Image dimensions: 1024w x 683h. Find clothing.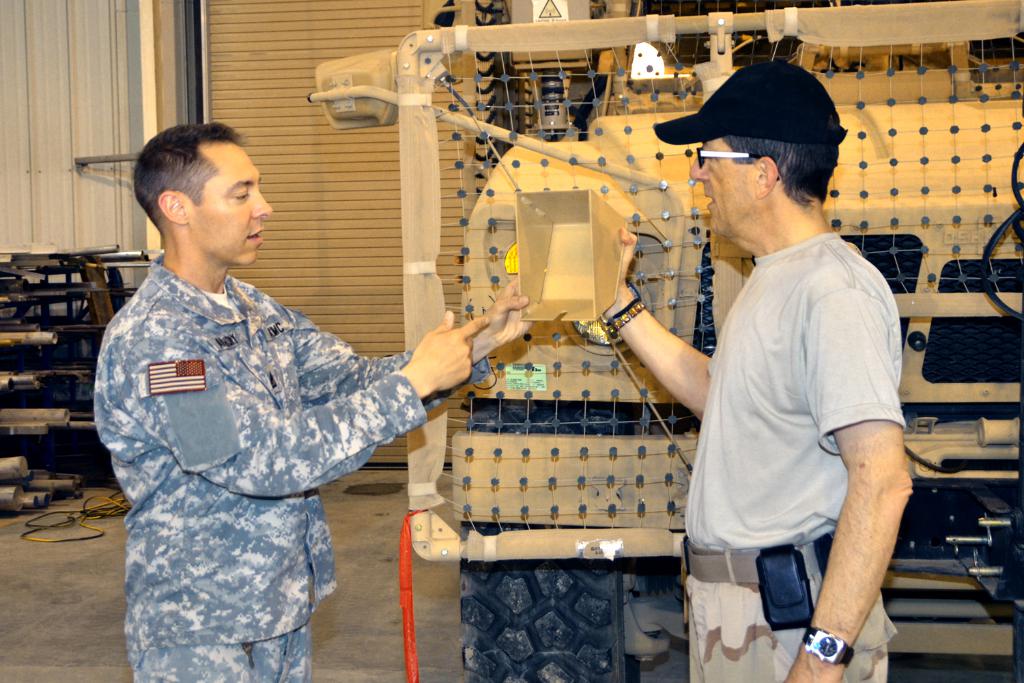
[679, 232, 912, 682].
